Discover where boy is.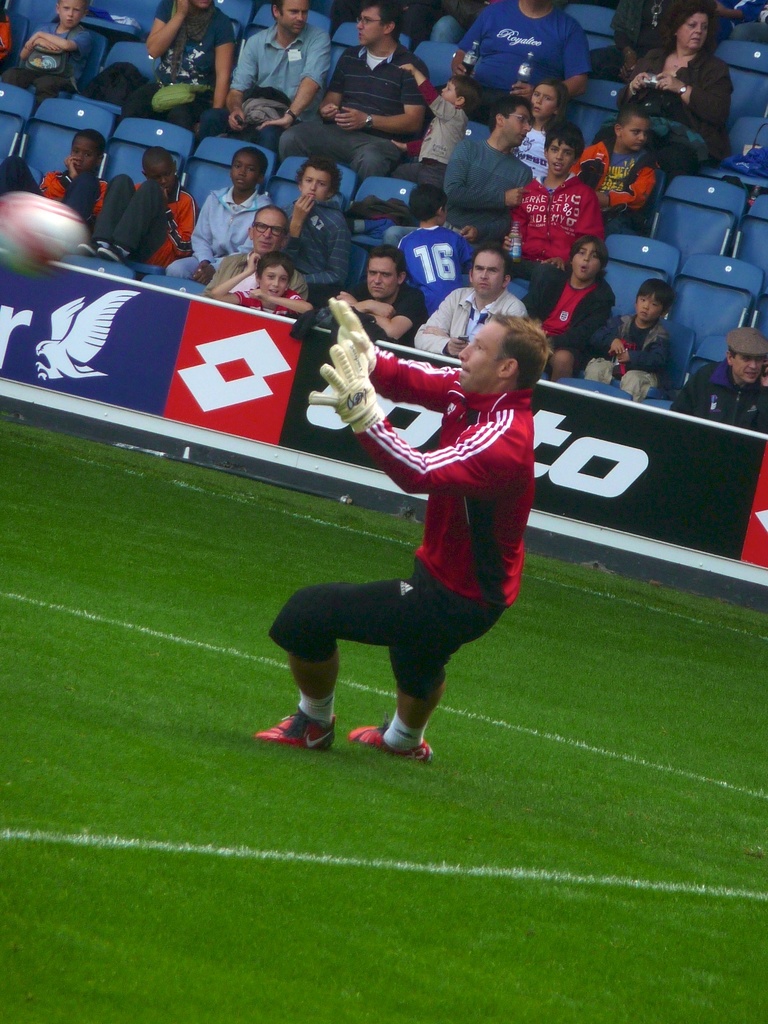
Discovered at 400,65,482,188.
